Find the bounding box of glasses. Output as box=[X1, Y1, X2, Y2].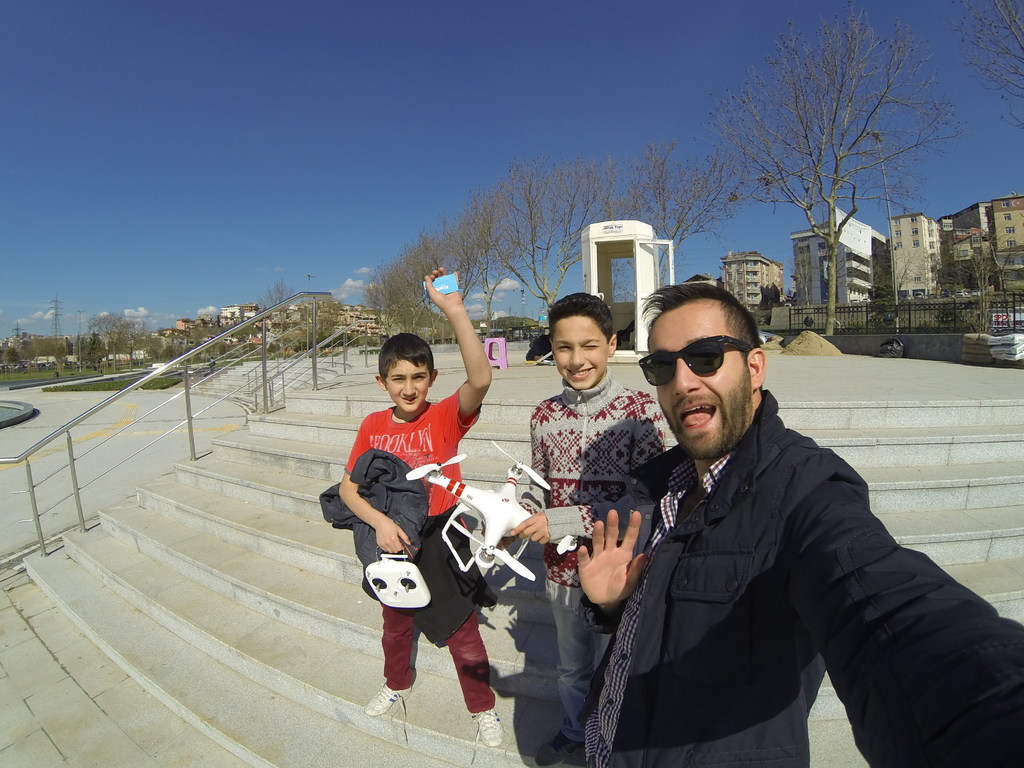
box=[636, 333, 757, 388].
